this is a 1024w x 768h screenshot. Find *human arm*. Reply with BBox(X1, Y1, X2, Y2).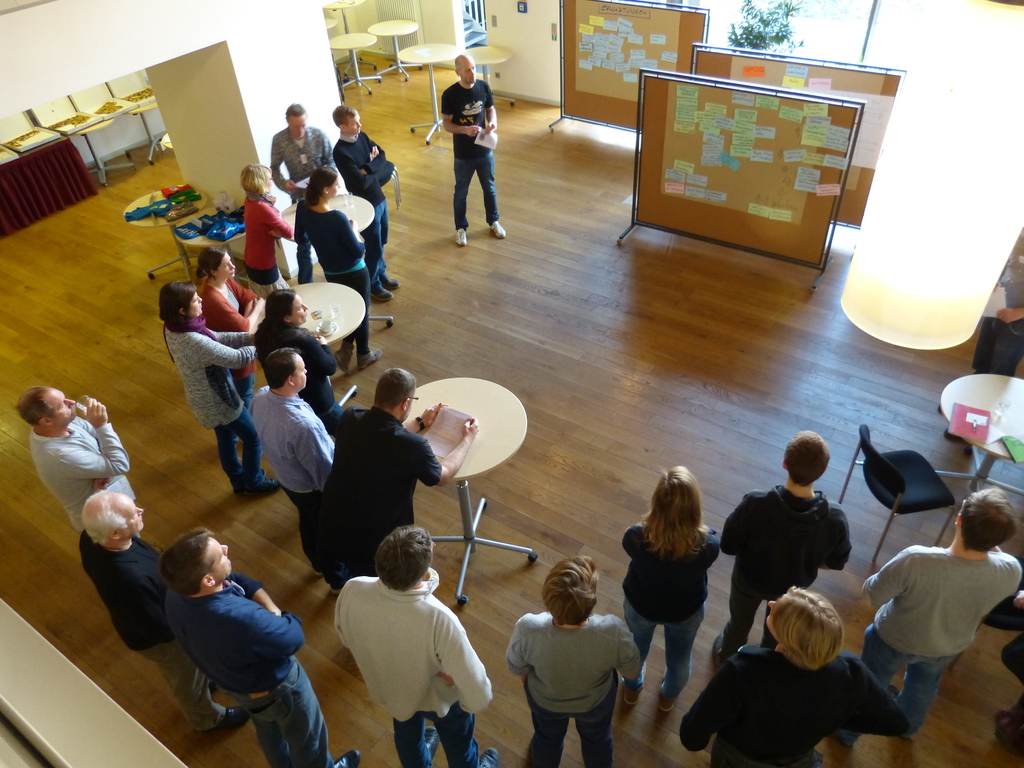
BBox(291, 420, 335, 489).
